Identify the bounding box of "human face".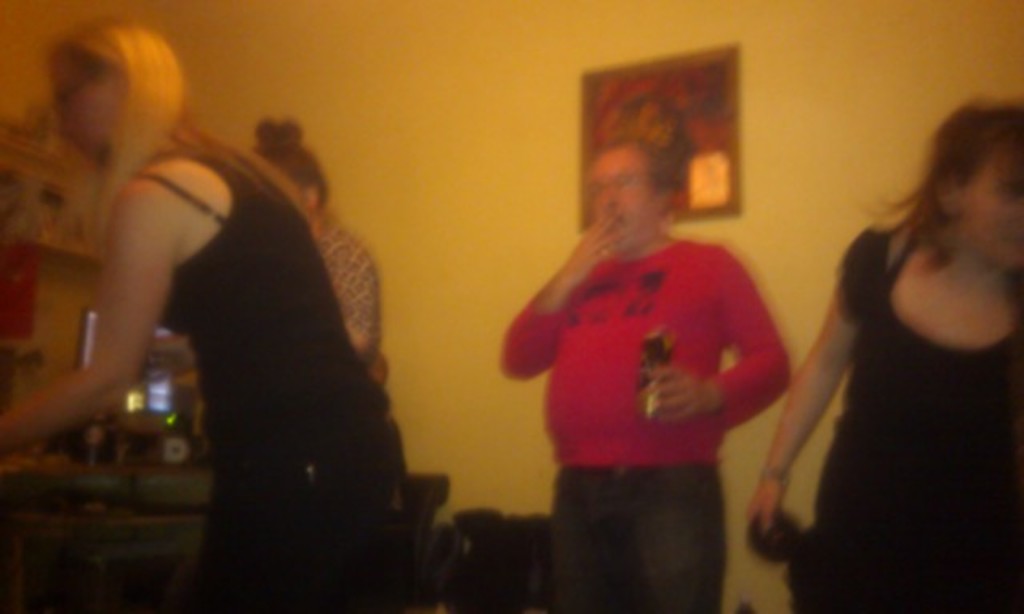
{"left": 587, "top": 149, "right": 654, "bottom": 253}.
